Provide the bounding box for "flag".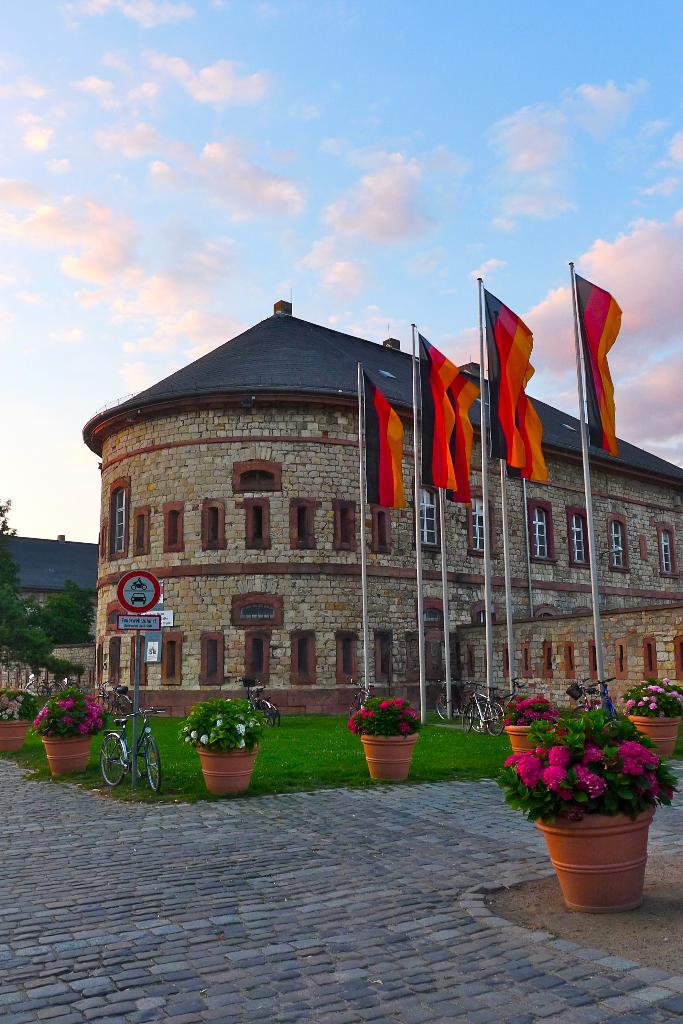
(left=484, top=265, right=563, bottom=486).
